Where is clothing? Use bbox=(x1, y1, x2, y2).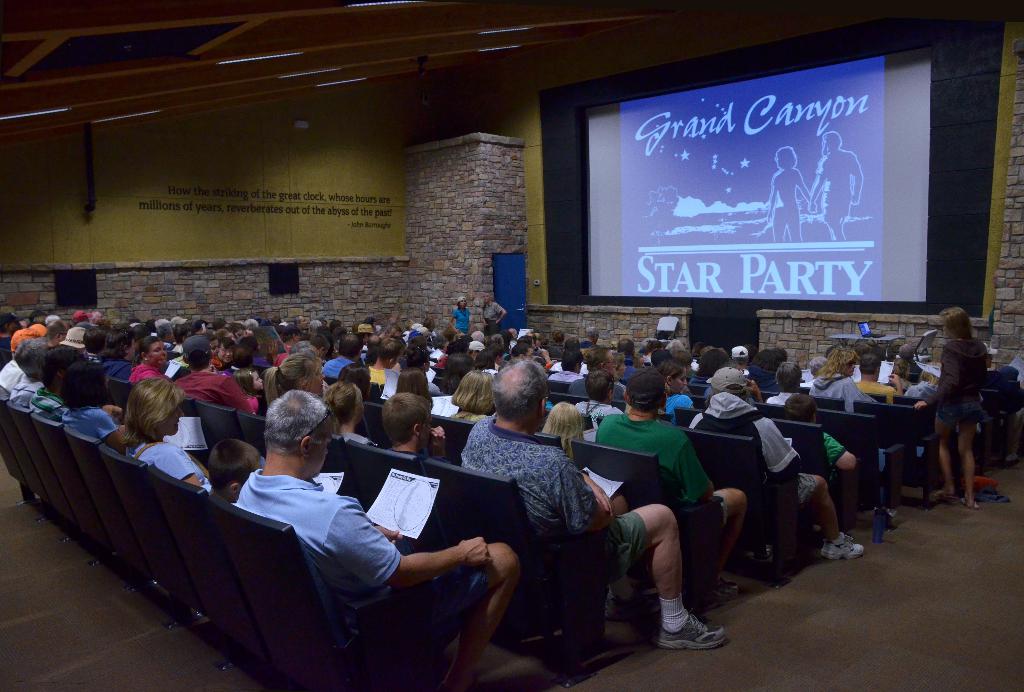
bbox=(447, 411, 644, 579).
